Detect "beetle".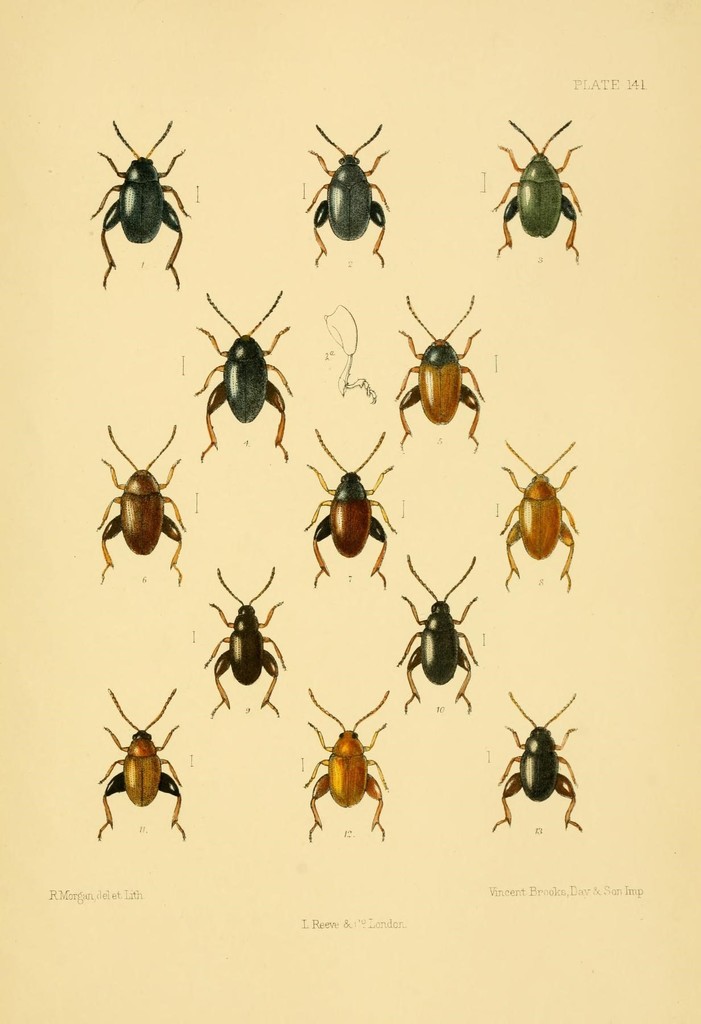
Detected at <region>502, 449, 576, 593</region>.
